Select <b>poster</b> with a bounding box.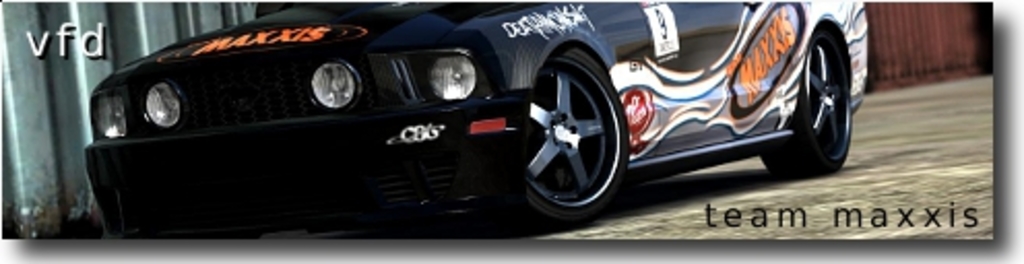
(0,0,991,241).
